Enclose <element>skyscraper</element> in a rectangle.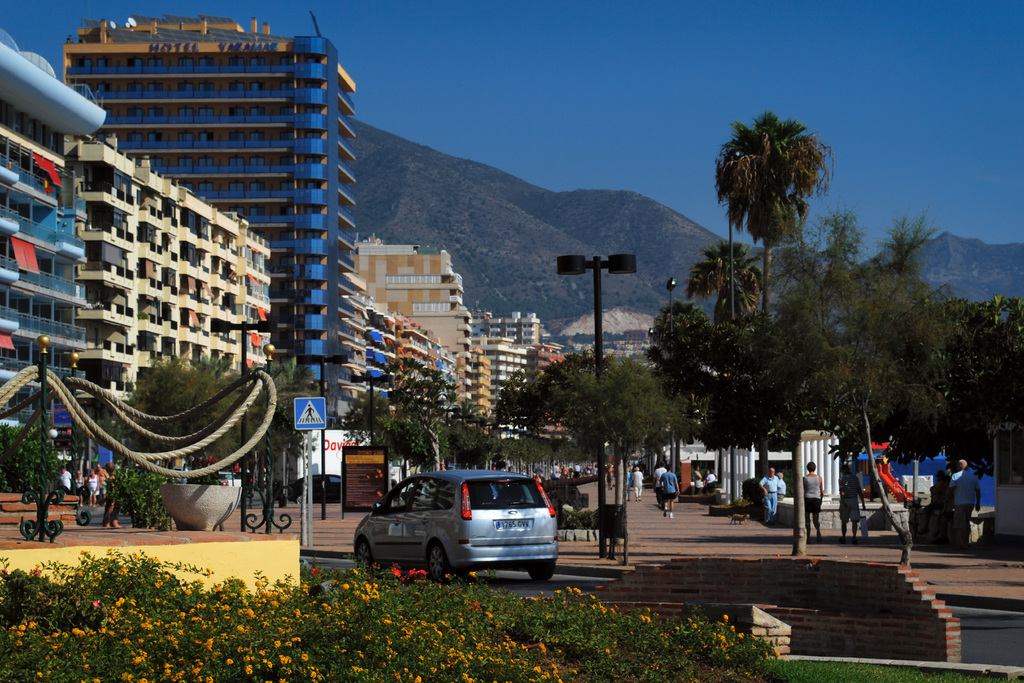
[left=2, top=21, right=344, bottom=470].
